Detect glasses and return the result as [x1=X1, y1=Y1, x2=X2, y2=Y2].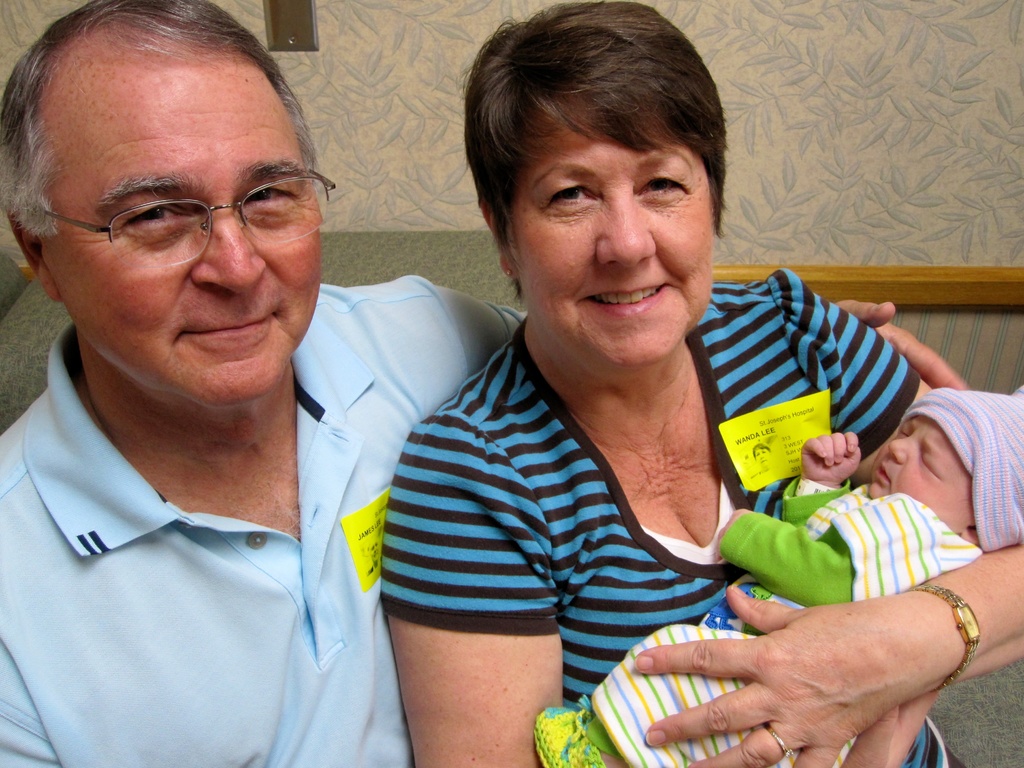
[x1=38, y1=162, x2=340, y2=273].
